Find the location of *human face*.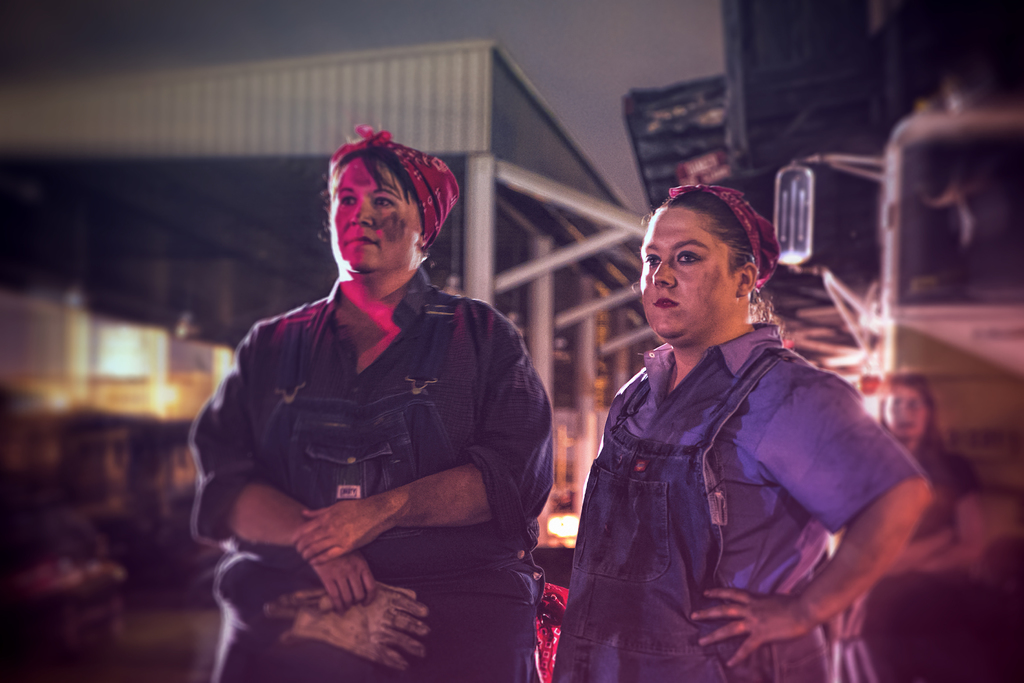
Location: rect(884, 384, 926, 441).
